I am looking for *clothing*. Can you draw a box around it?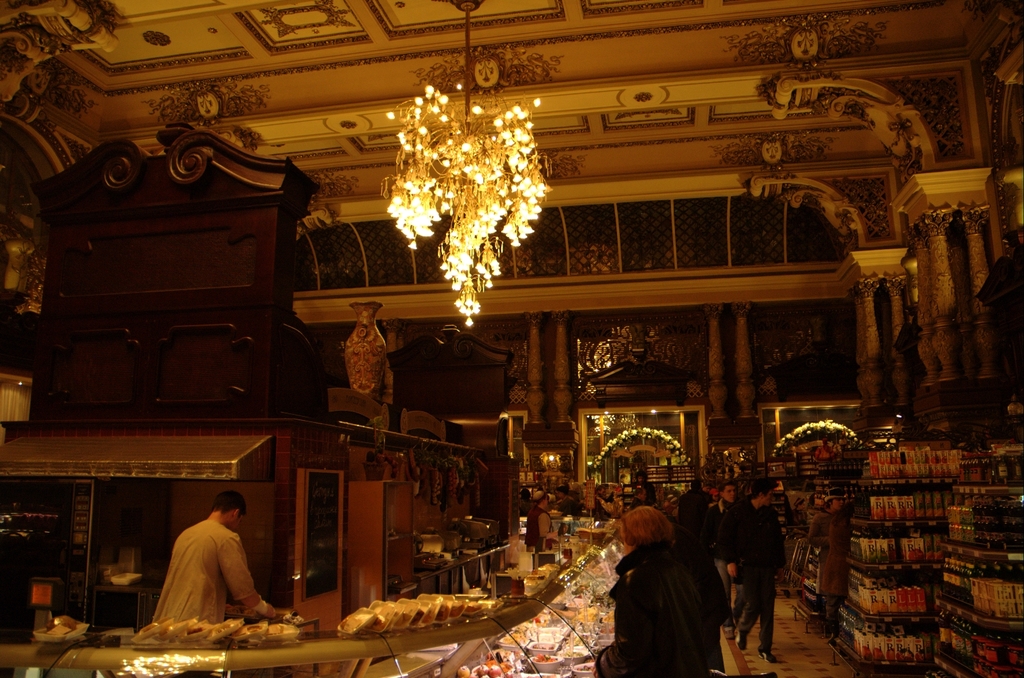
Sure, the bounding box is bbox(523, 506, 547, 549).
